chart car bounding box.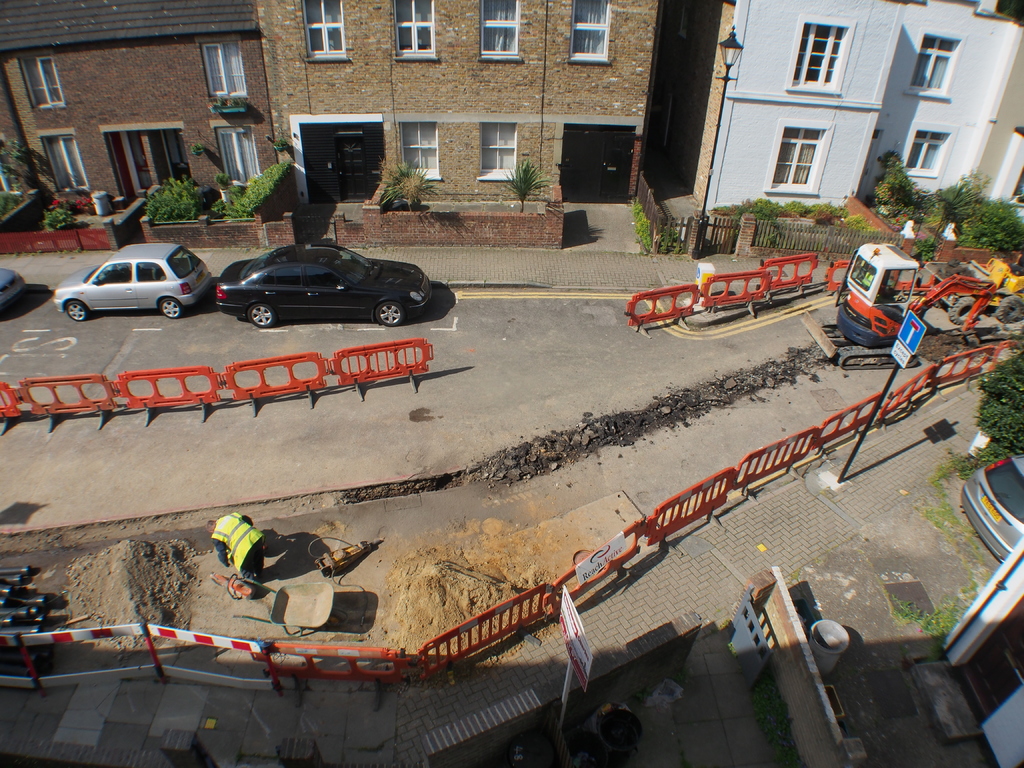
Charted: 0:269:26:308.
